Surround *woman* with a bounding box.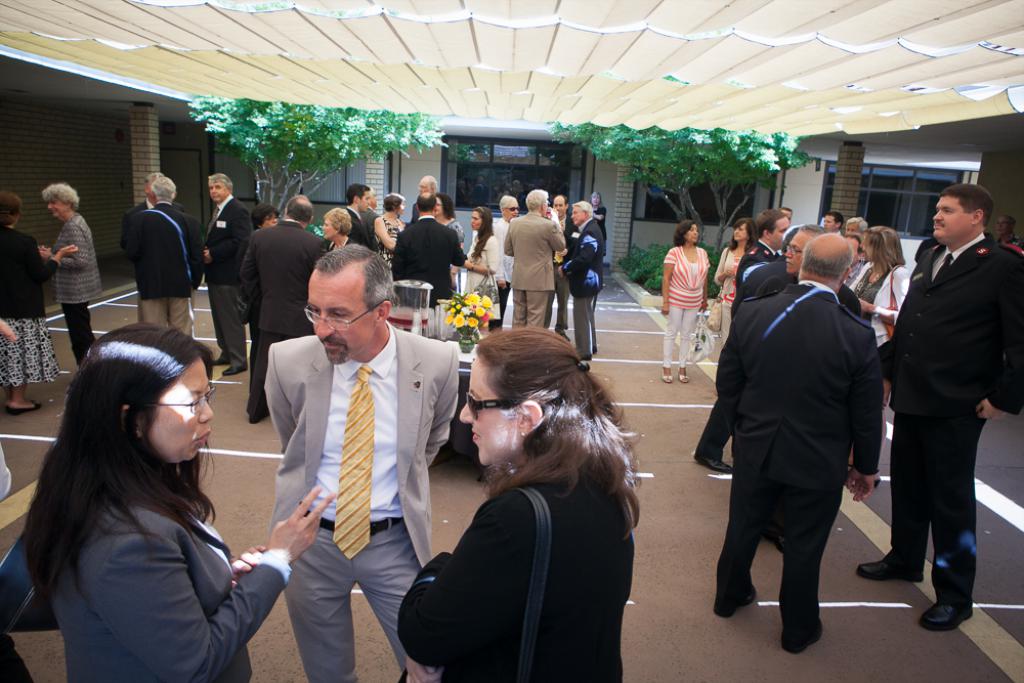
659, 219, 711, 381.
